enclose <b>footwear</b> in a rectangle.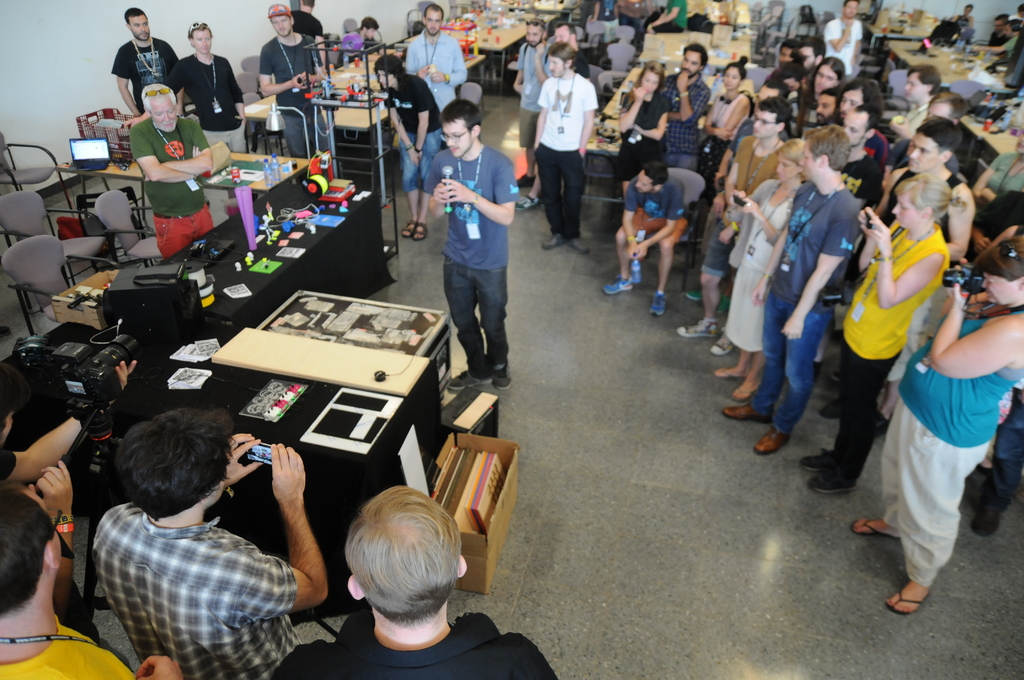
select_region(414, 215, 422, 238).
